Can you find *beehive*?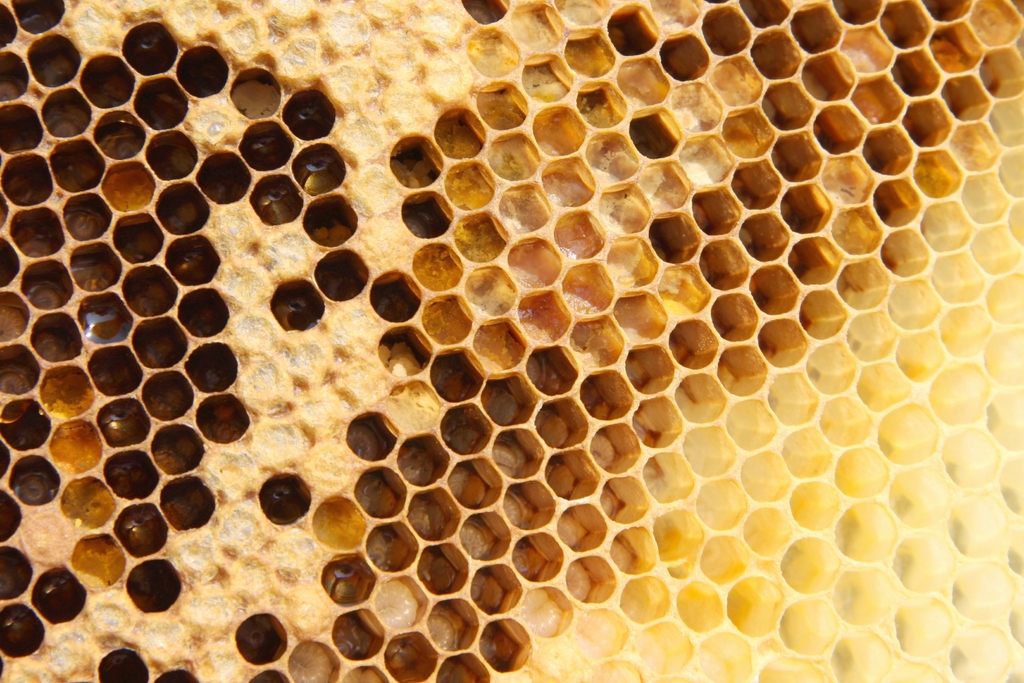
Yes, bounding box: {"left": 0, "top": 0, "right": 1023, "bottom": 682}.
